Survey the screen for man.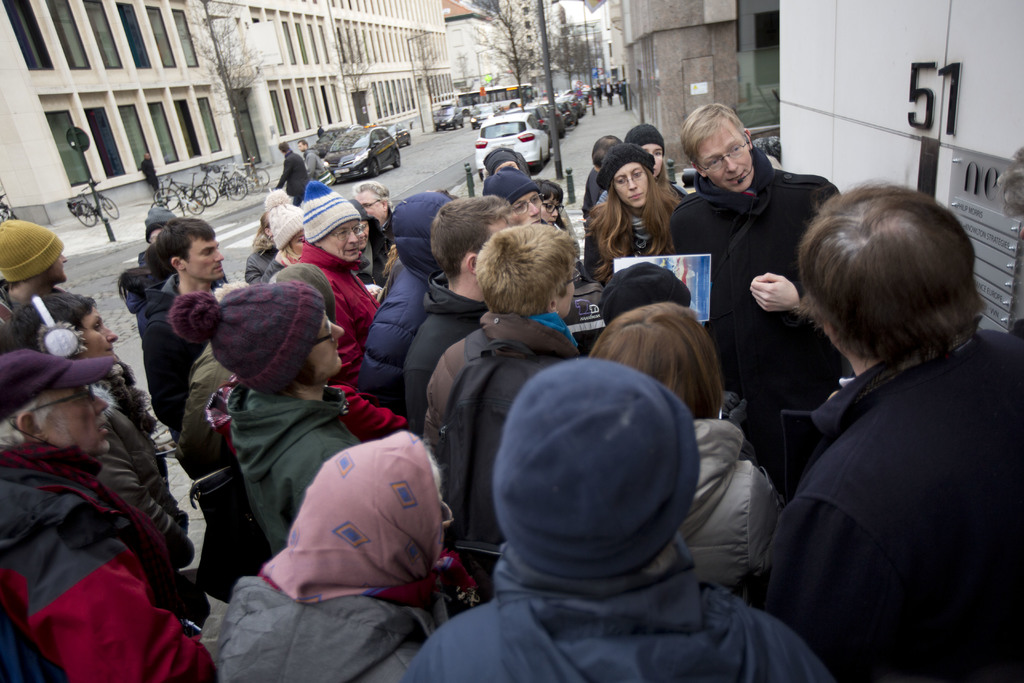
Survey found: (273, 143, 305, 201).
